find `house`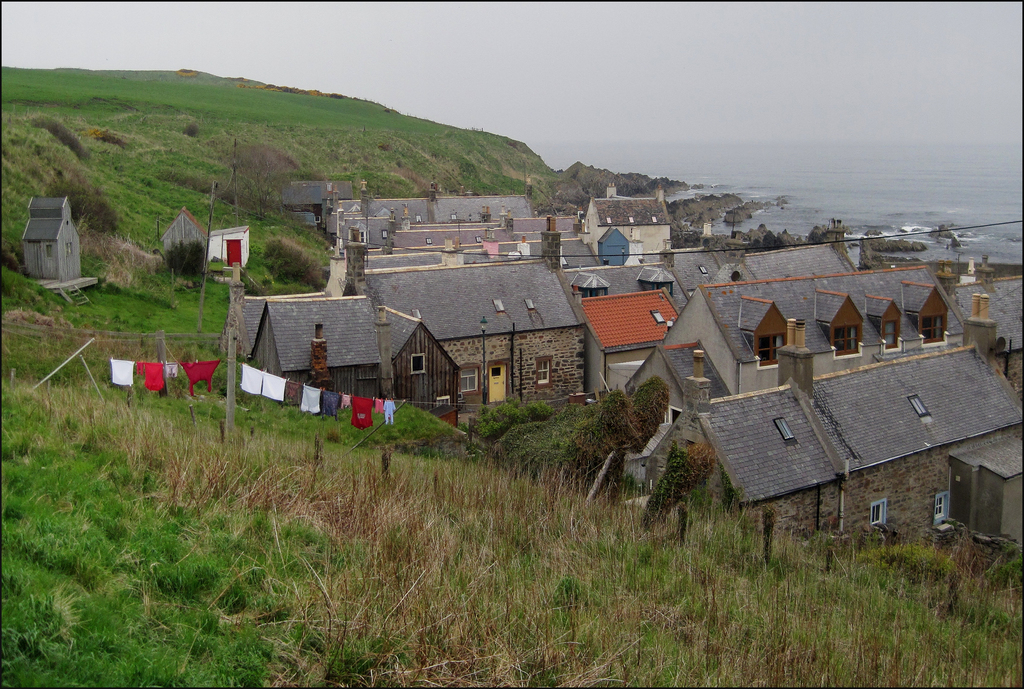
box(228, 179, 1023, 542)
